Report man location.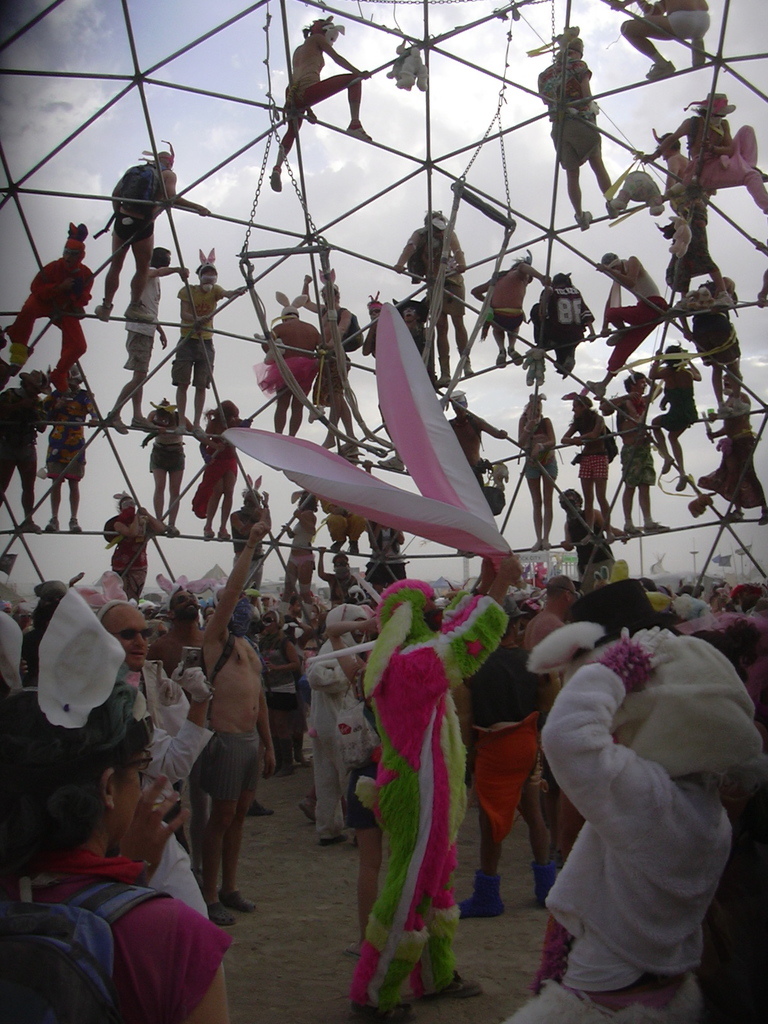
Report: l=693, t=369, r=767, b=523.
